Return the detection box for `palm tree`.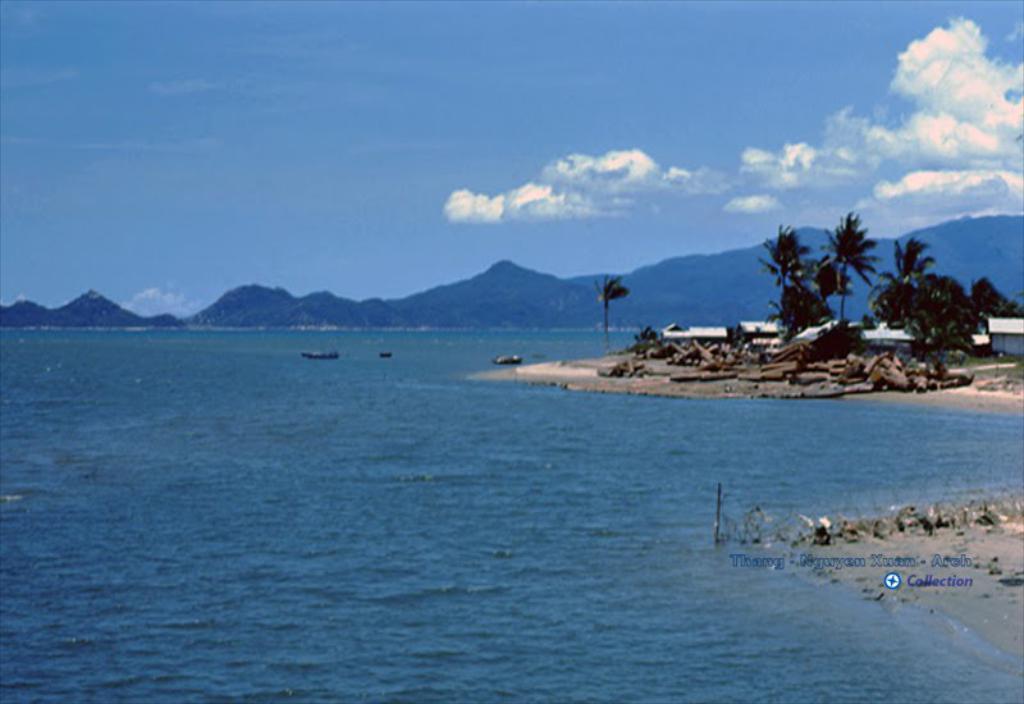
BBox(594, 278, 621, 332).
